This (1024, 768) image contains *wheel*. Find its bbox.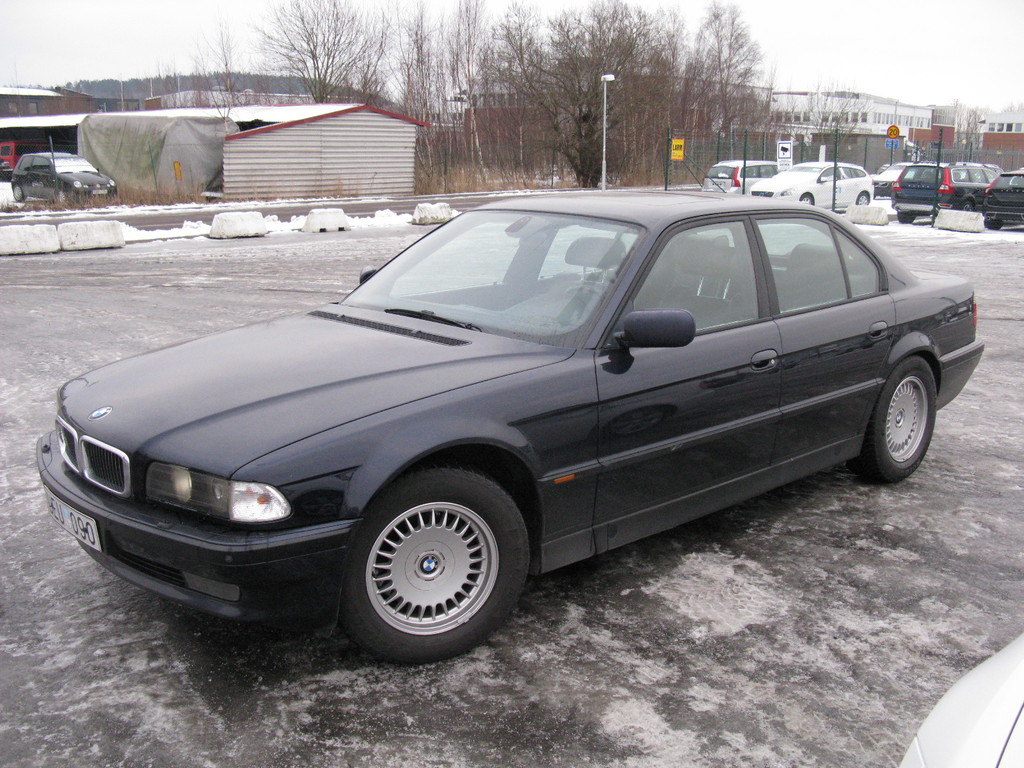
346,486,514,644.
